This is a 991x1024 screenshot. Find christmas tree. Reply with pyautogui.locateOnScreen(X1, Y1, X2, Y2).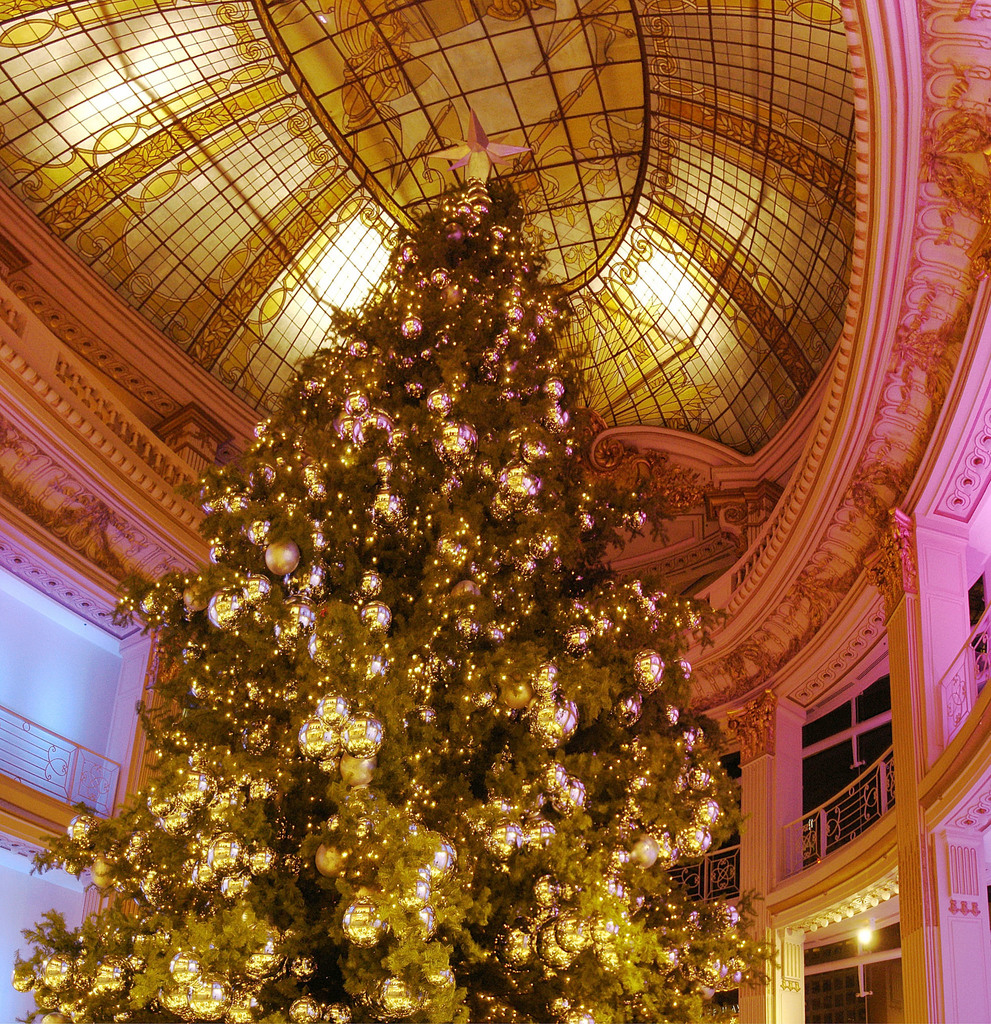
pyautogui.locateOnScreen(14, 143, 783, 1023).
